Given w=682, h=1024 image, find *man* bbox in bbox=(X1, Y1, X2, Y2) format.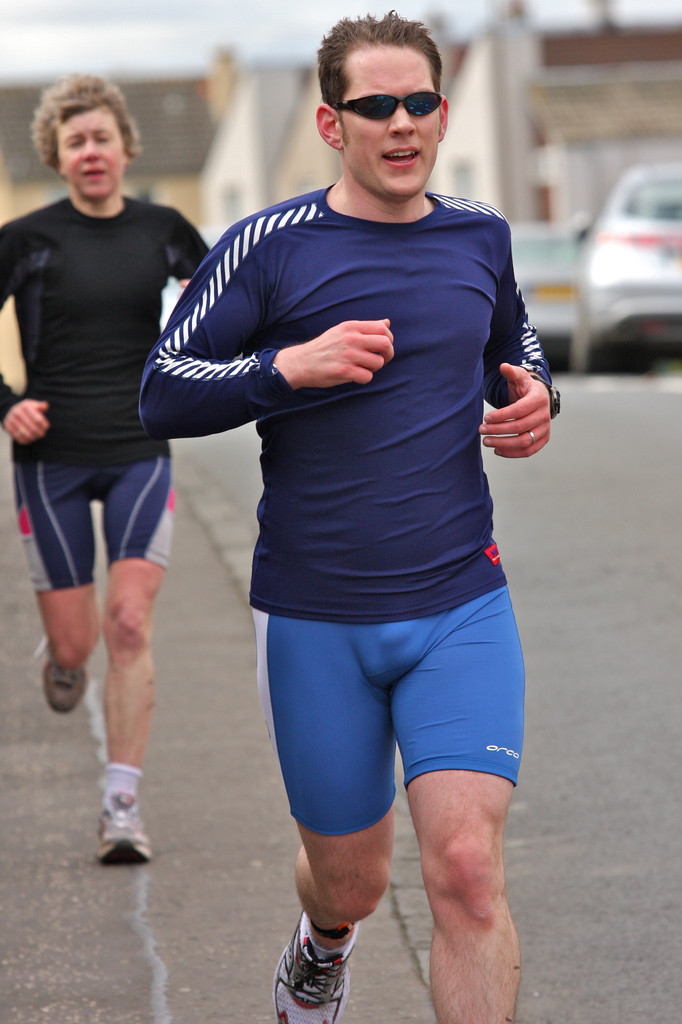
bbox=(126, 13, 563, 1021).
